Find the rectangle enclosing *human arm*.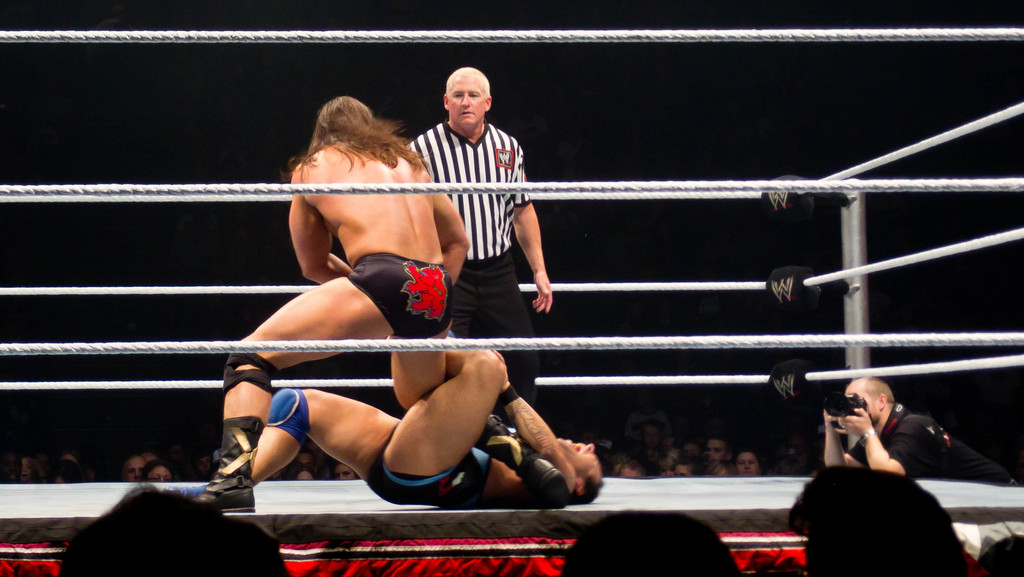
x1=437 y1=181 x2=469 y2=290.
